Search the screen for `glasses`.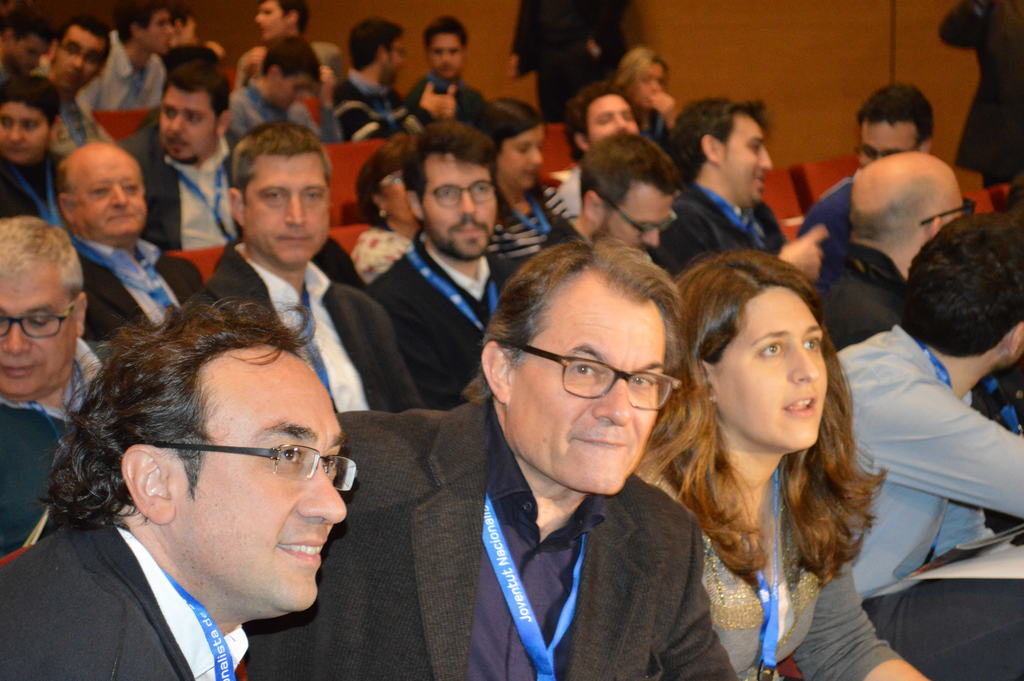
Found at 0:293:76:334.
